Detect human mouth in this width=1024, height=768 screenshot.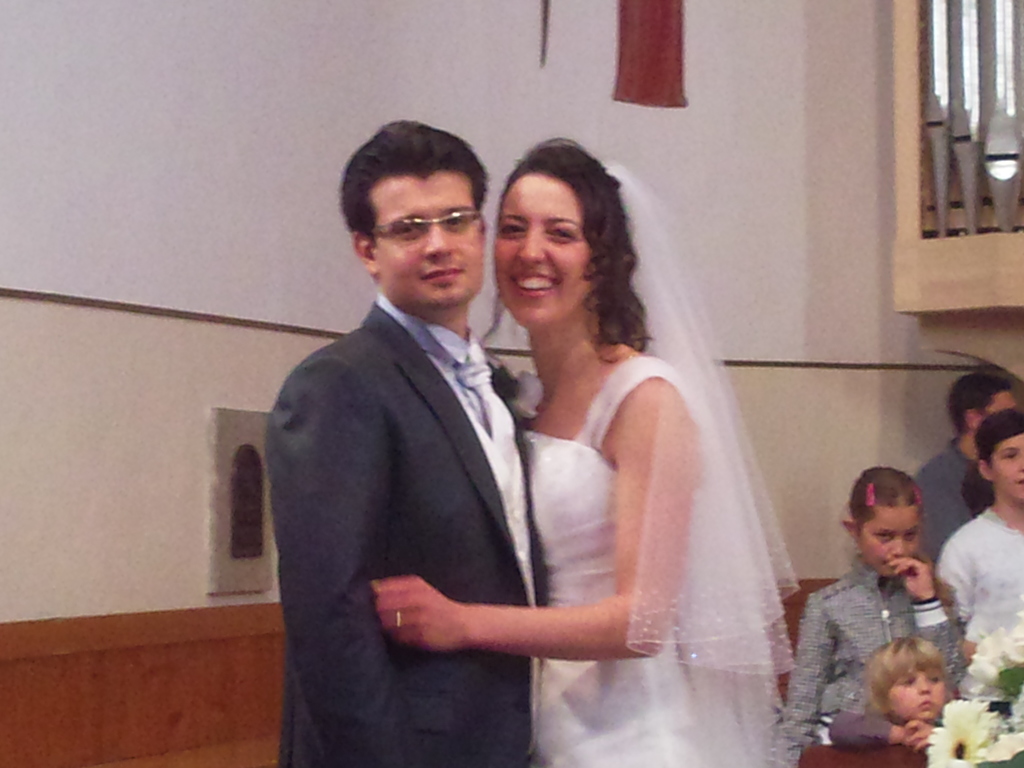
Detection: detection(883, 559, 893, 568).
